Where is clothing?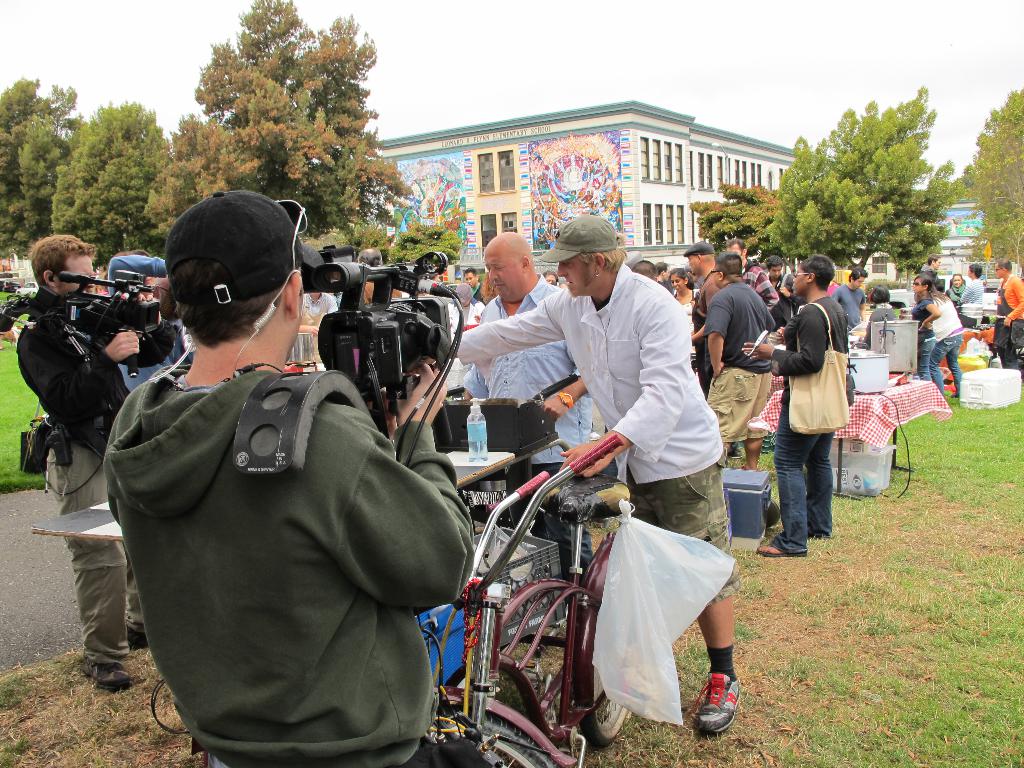
rect(5, 298, 129, 680).
